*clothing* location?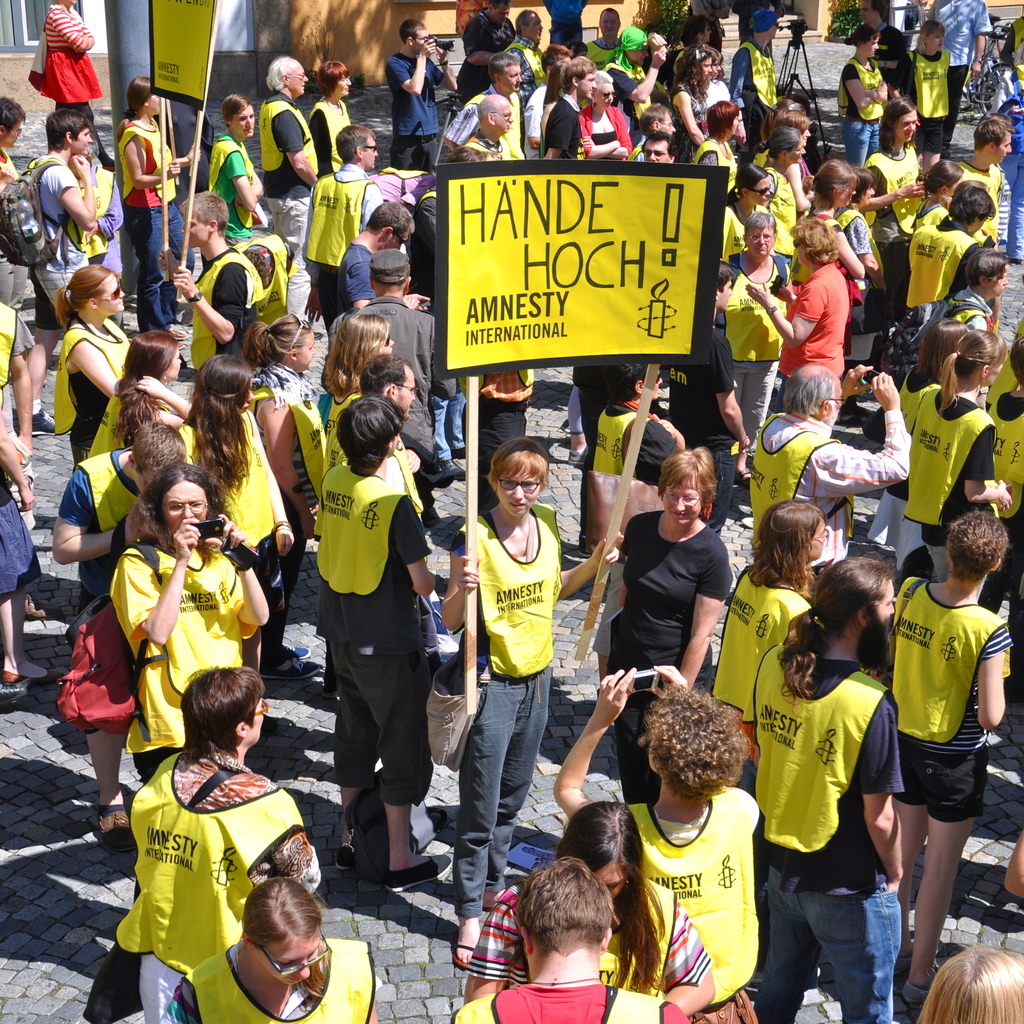
crop(184, 252, 274, 383)
